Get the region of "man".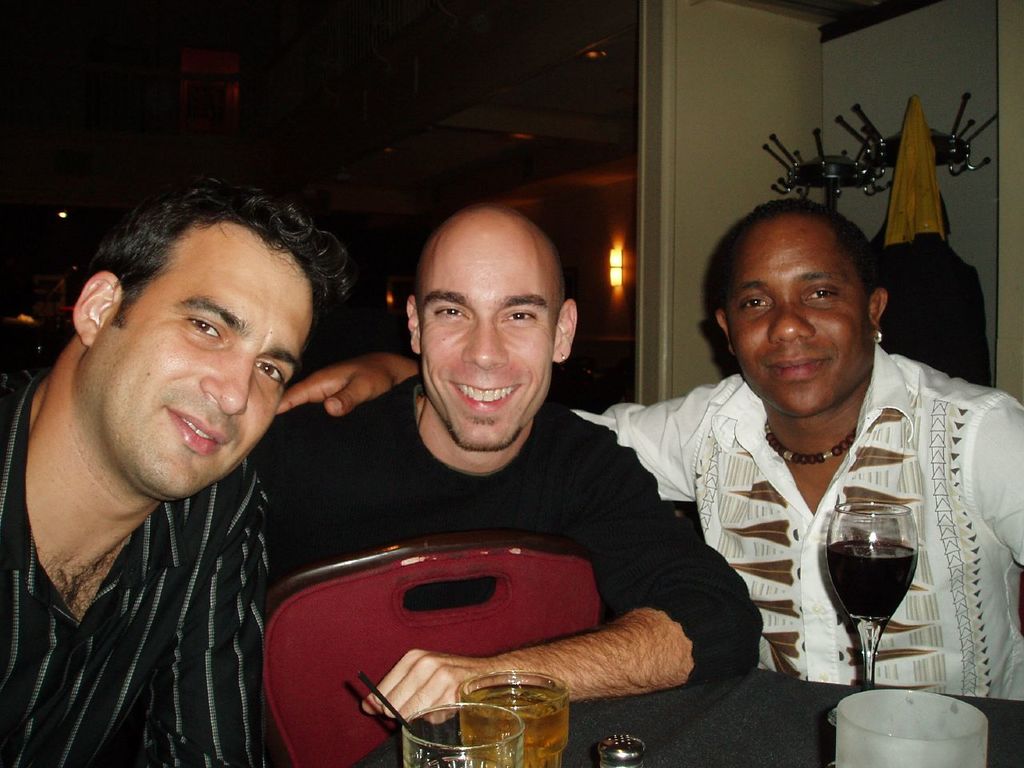
270 200 1023 702.
